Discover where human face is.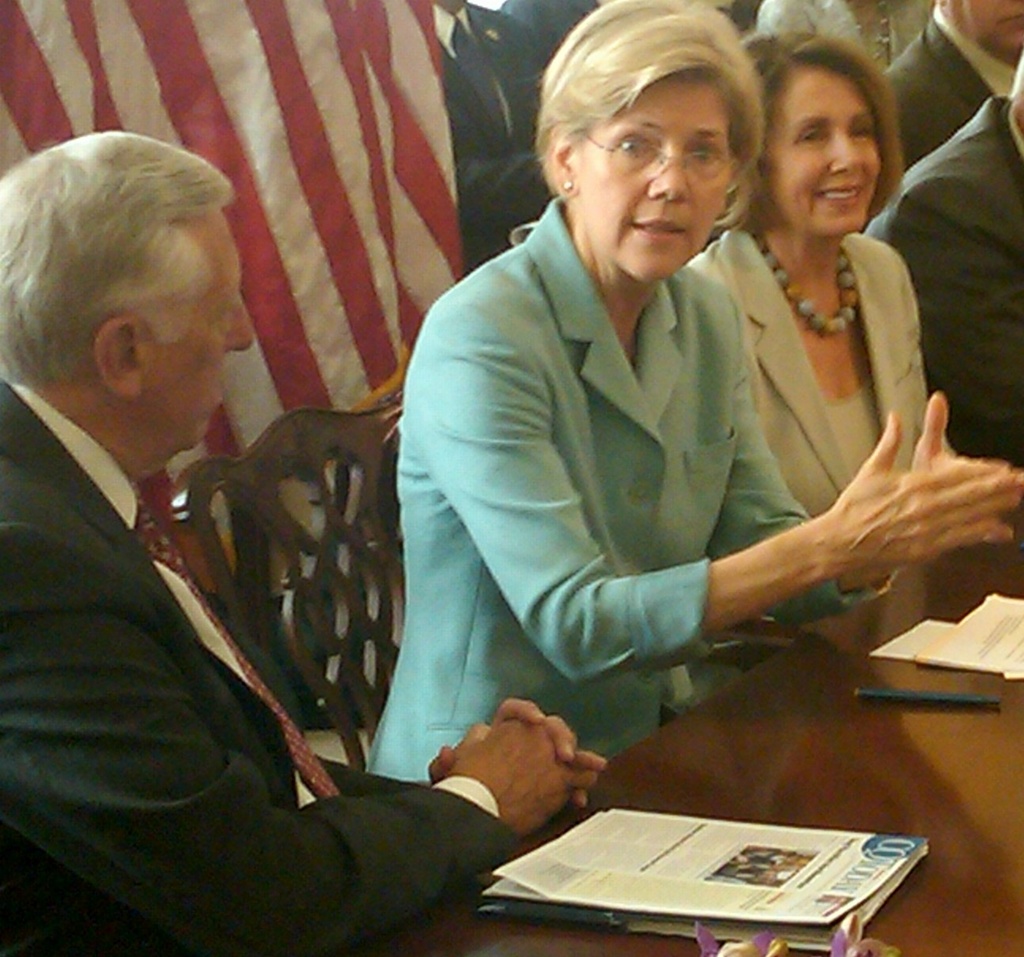
Discovered at box(134, 205, 254, 447).
